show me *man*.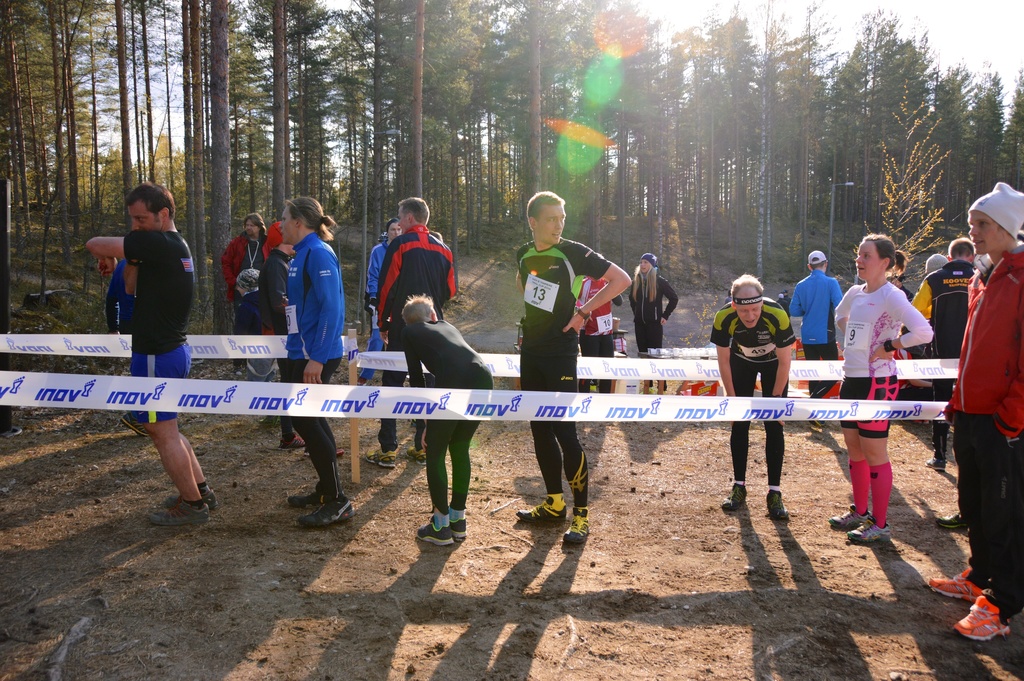
*man* is here: locate(781, 290, 791, 304).
